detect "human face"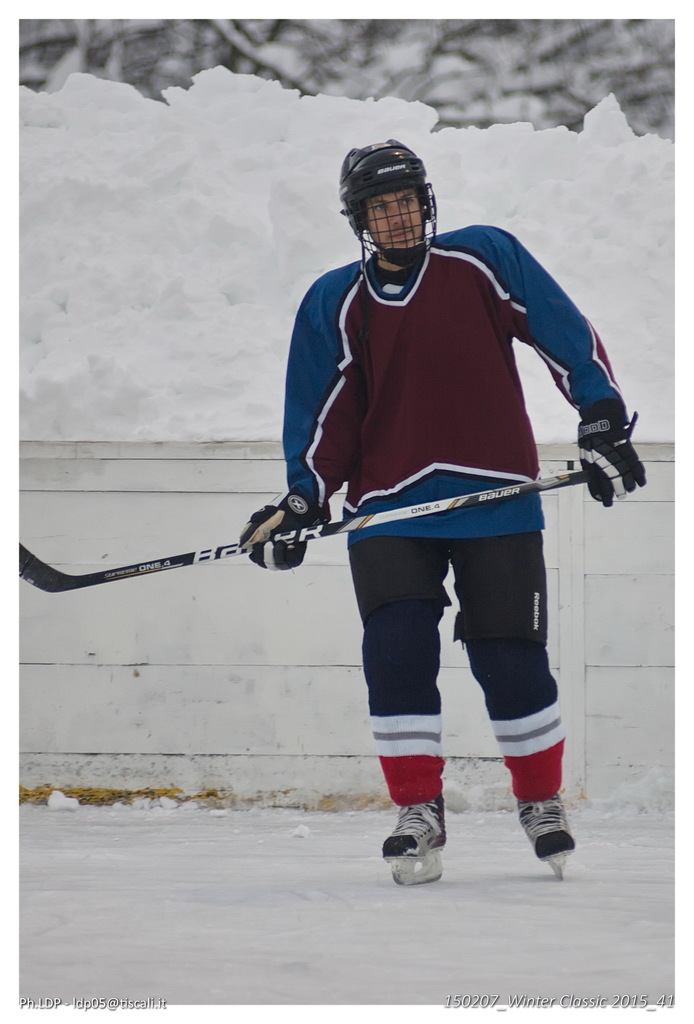
<bbox>360, 195, 427, 251</bbox>
